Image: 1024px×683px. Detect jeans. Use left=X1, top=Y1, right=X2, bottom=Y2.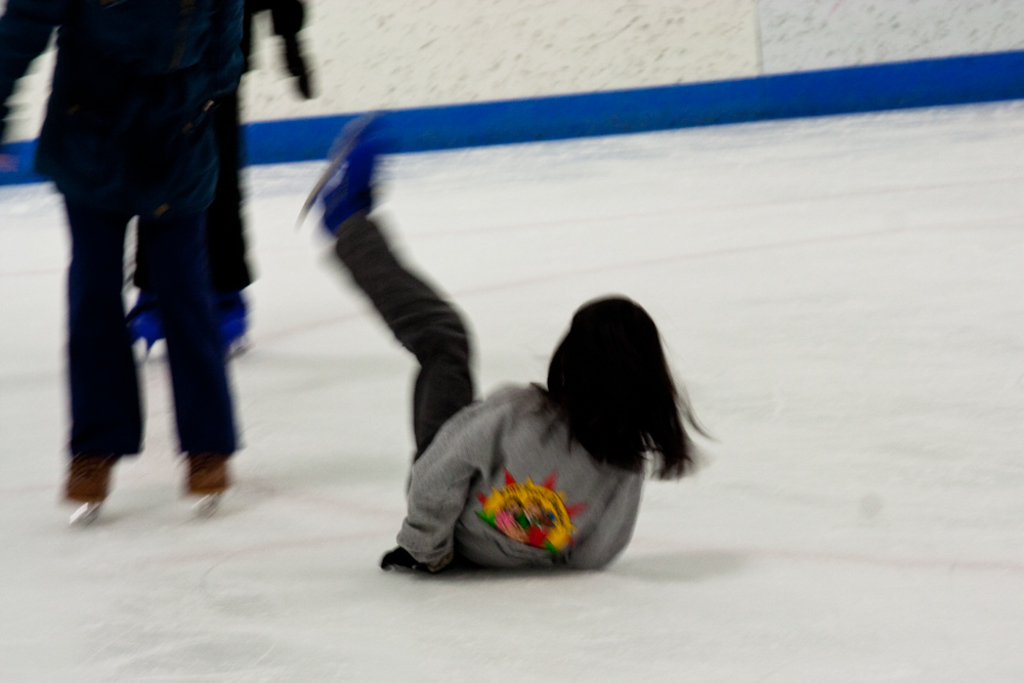
left=334, top=215, right=471, bottom=454.
